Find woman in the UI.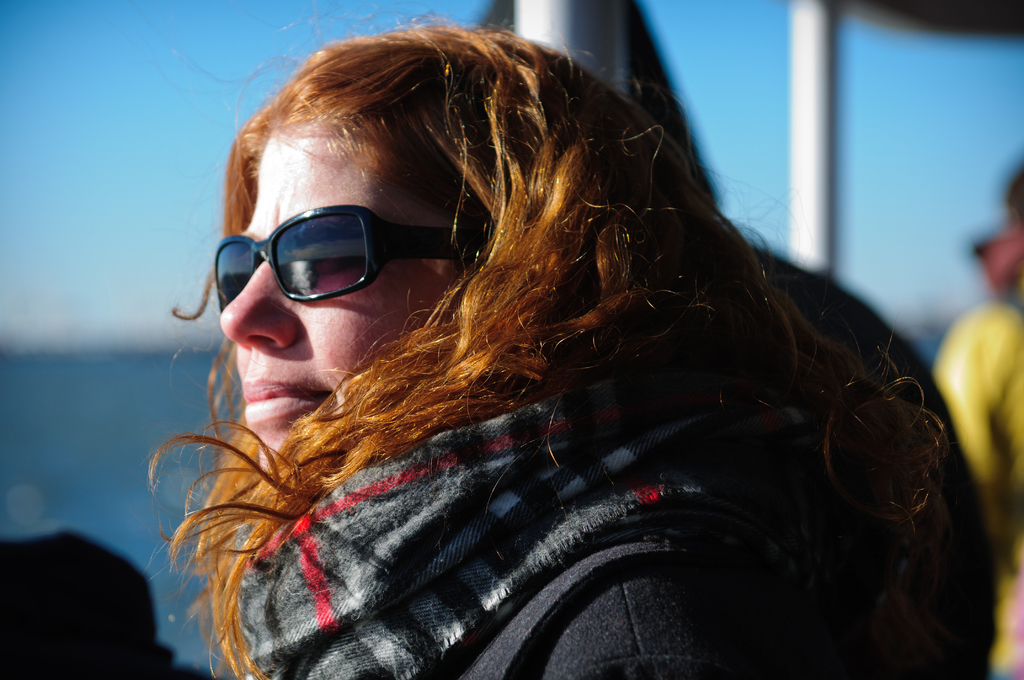
UI element at region(126, 6, 960, 667).
